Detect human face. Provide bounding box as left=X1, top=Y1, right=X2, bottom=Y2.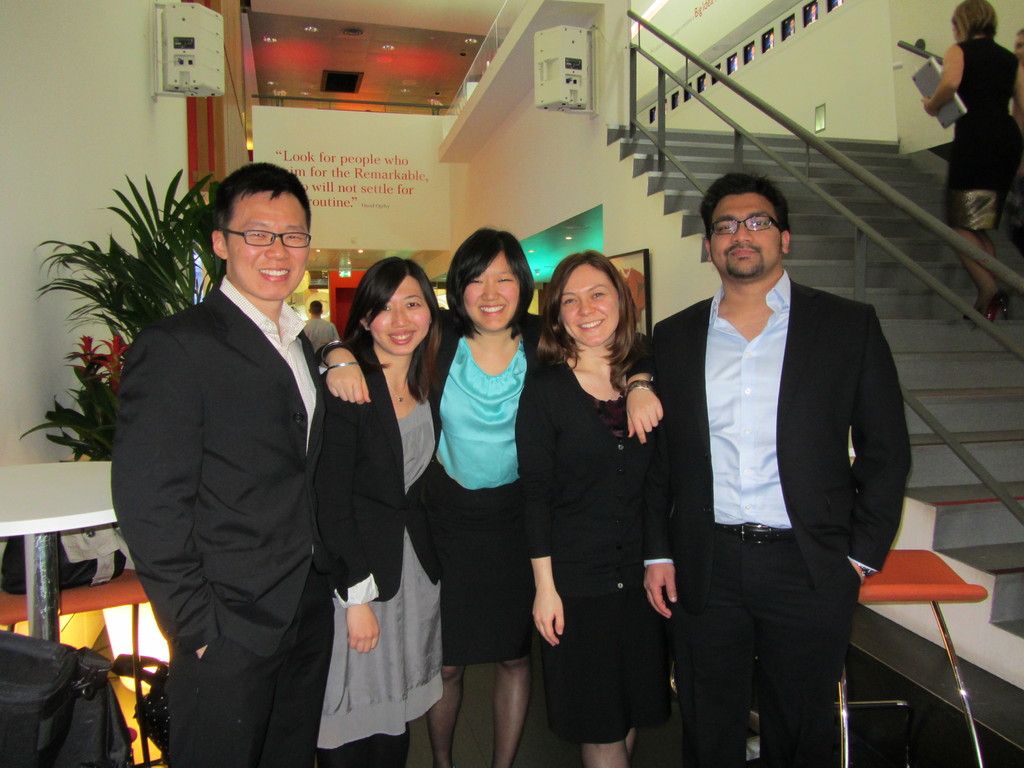
left=371, top=279, right=432, bottom=356.
